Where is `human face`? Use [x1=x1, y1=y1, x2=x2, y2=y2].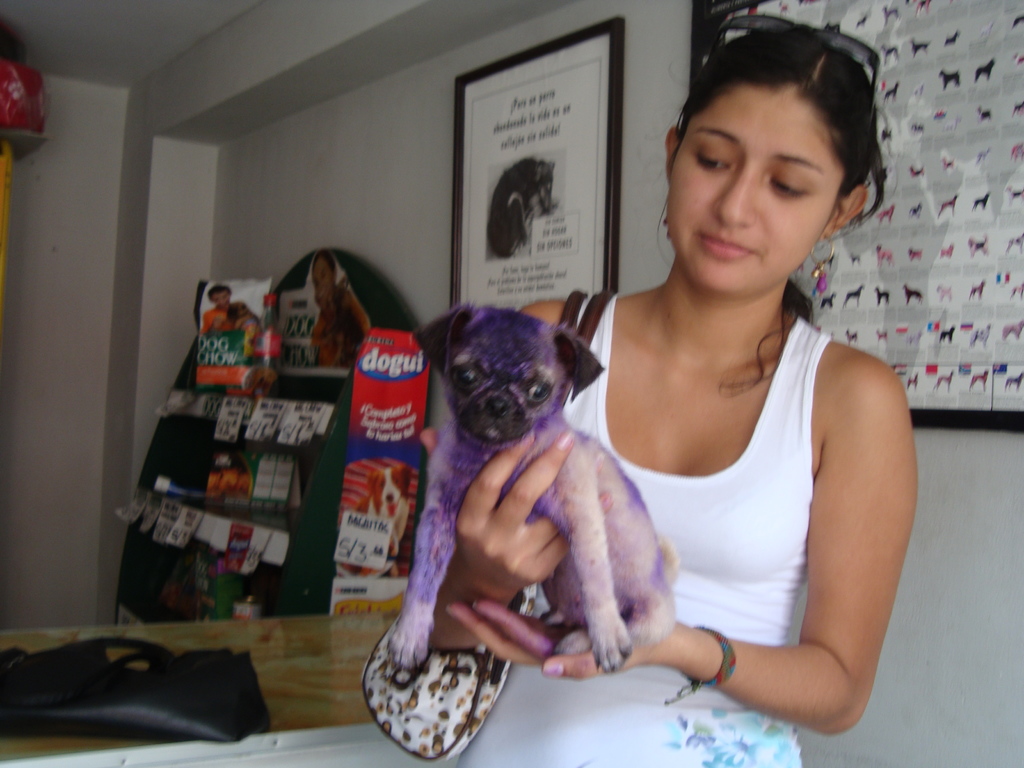
[x1=214, y1=289, x2=228, y2=305].
